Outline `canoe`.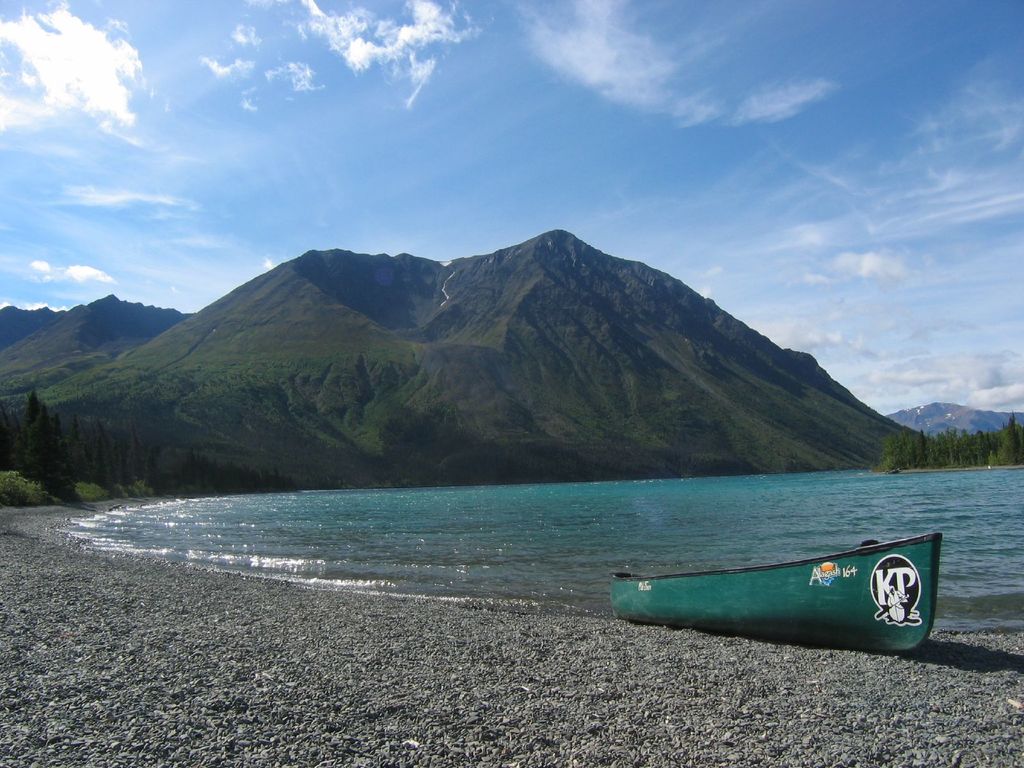
Outline: crop(618, 541, 940, 657).
